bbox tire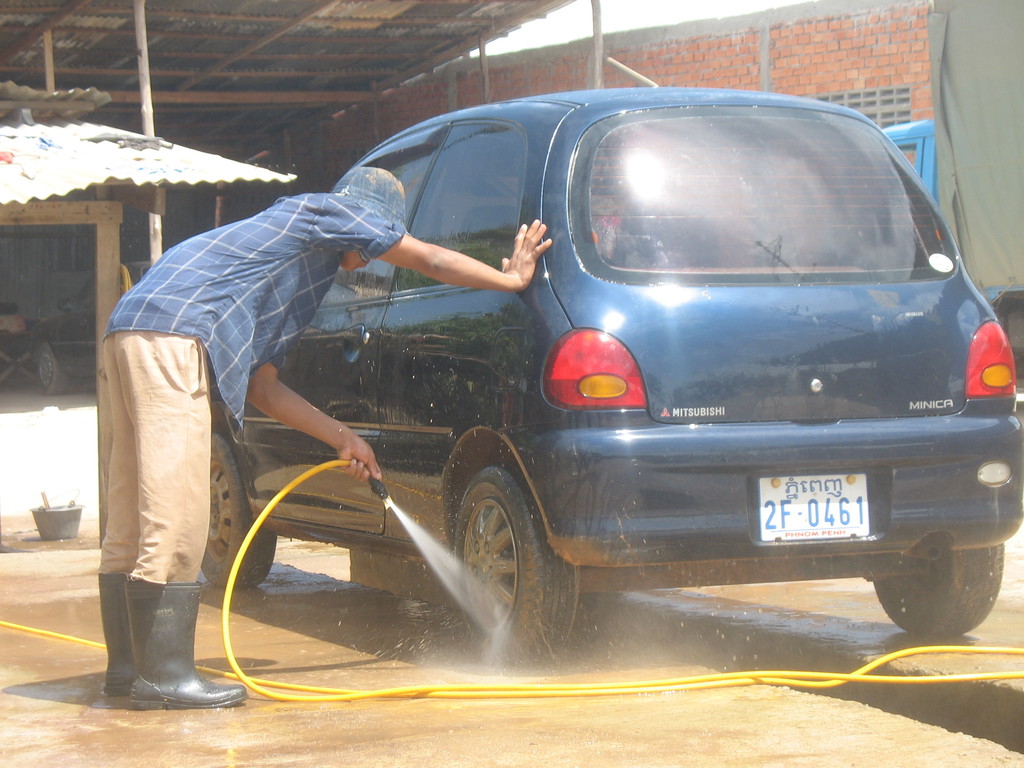
440 435 561 664
